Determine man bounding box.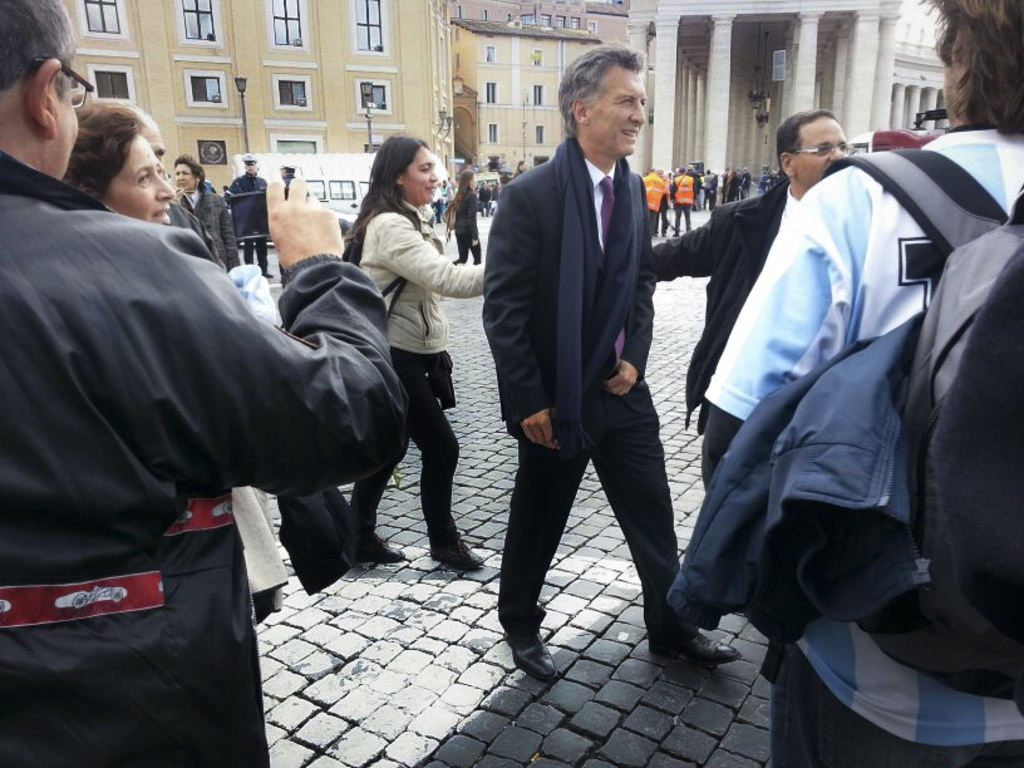
Determined: 0 0 407 767.
